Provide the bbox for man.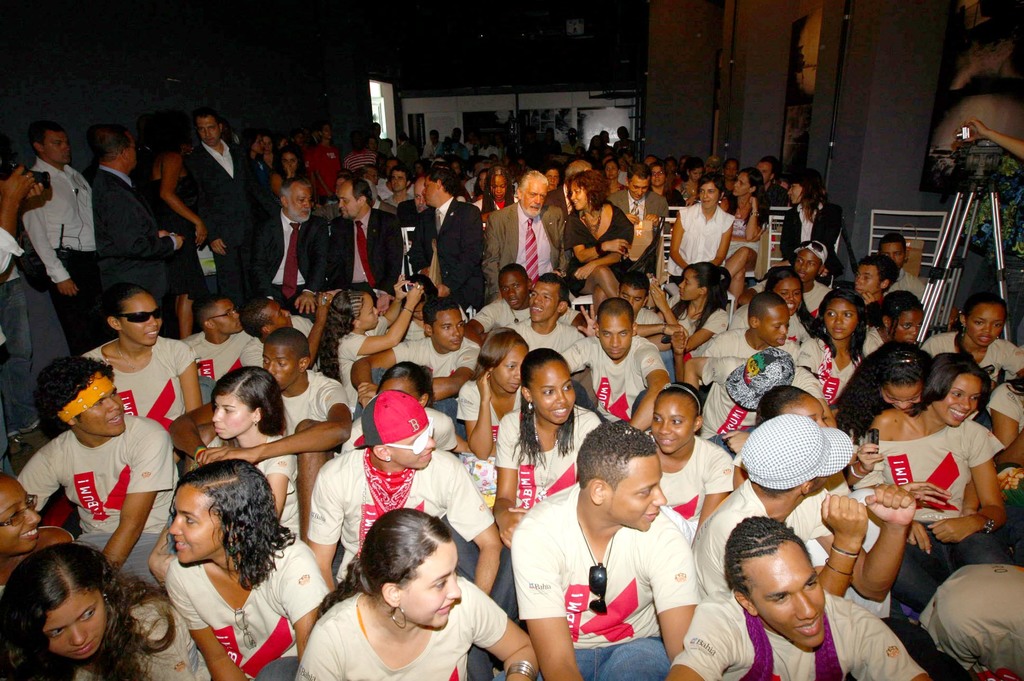
{"left": 305, "top": 387, "right": 508, "bottom": 680}.
